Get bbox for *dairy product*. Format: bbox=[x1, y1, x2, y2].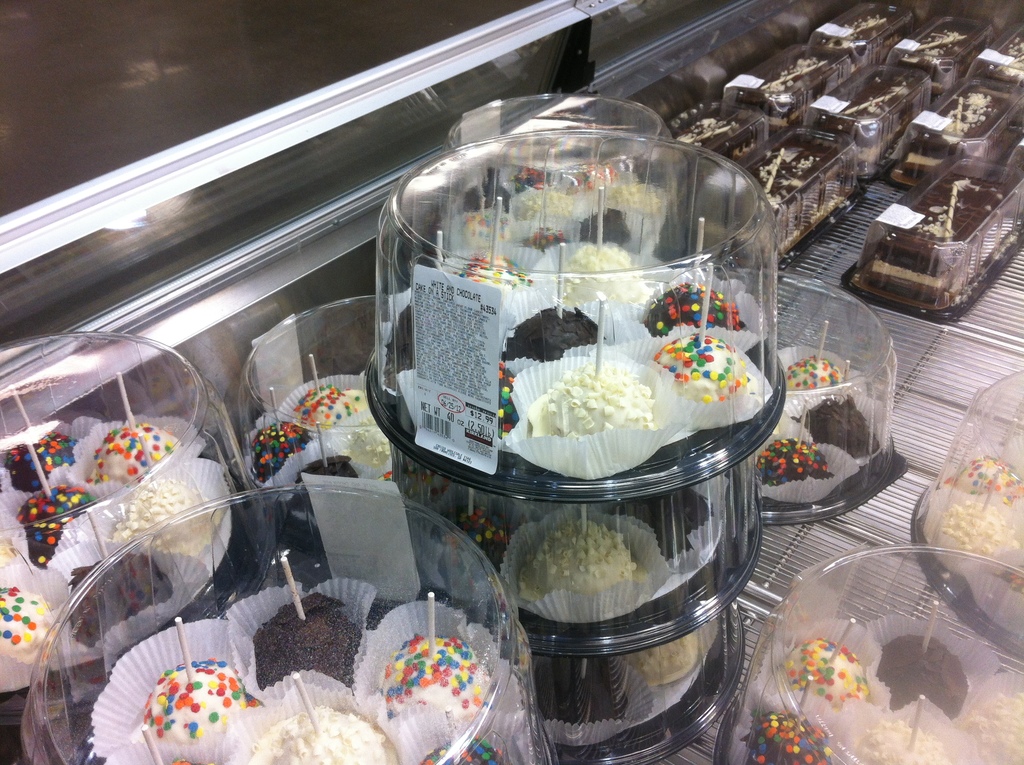
bbox=[102, 422, 179, 479].
